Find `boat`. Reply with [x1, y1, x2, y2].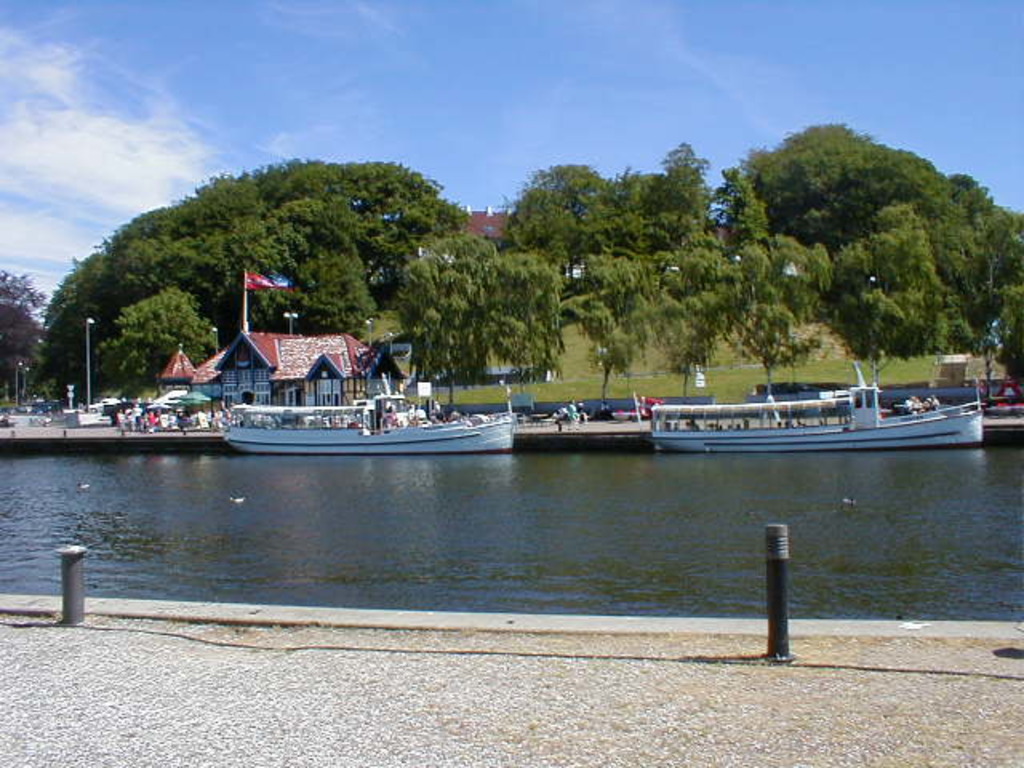
[27, 398, 62, 427].
